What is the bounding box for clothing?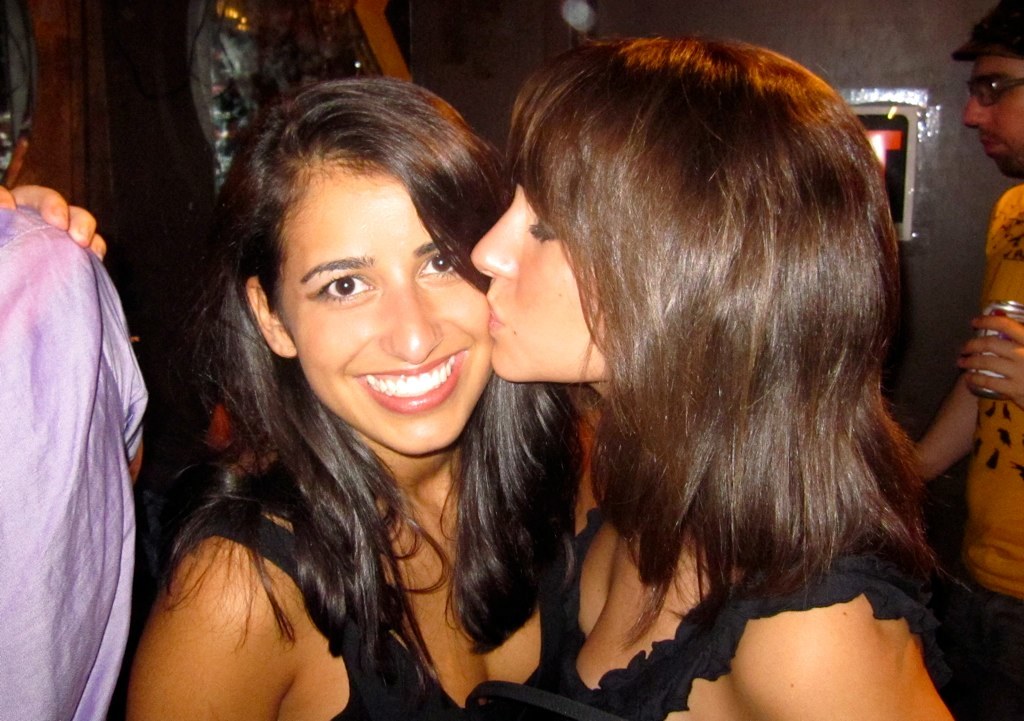
[953,181,1023,599].
